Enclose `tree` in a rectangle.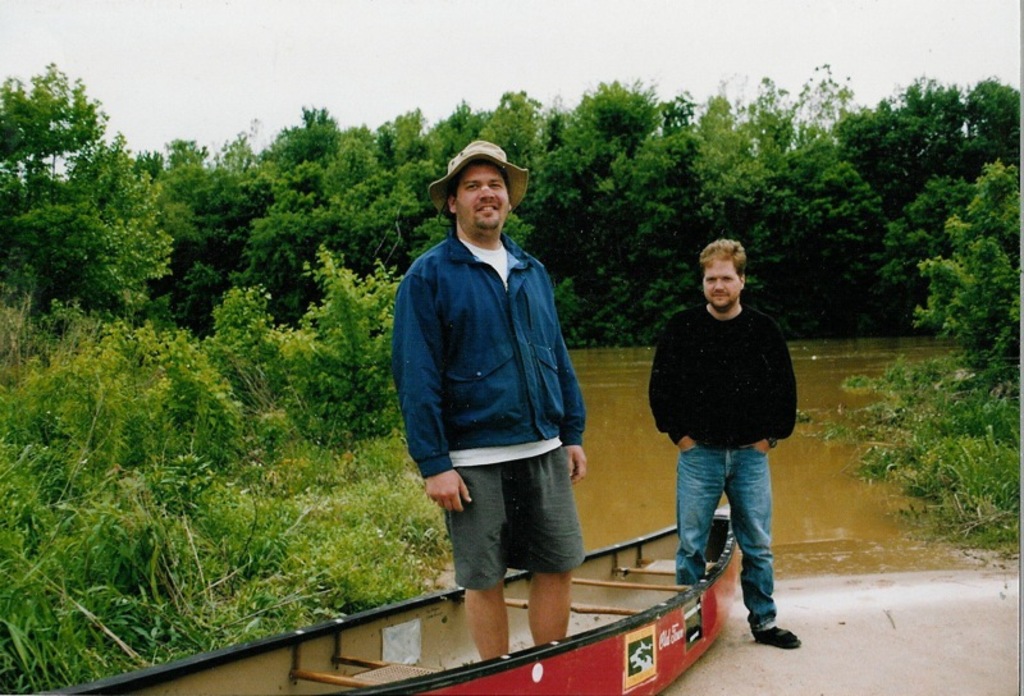
l=901, t=154, r=1023, b=344.
